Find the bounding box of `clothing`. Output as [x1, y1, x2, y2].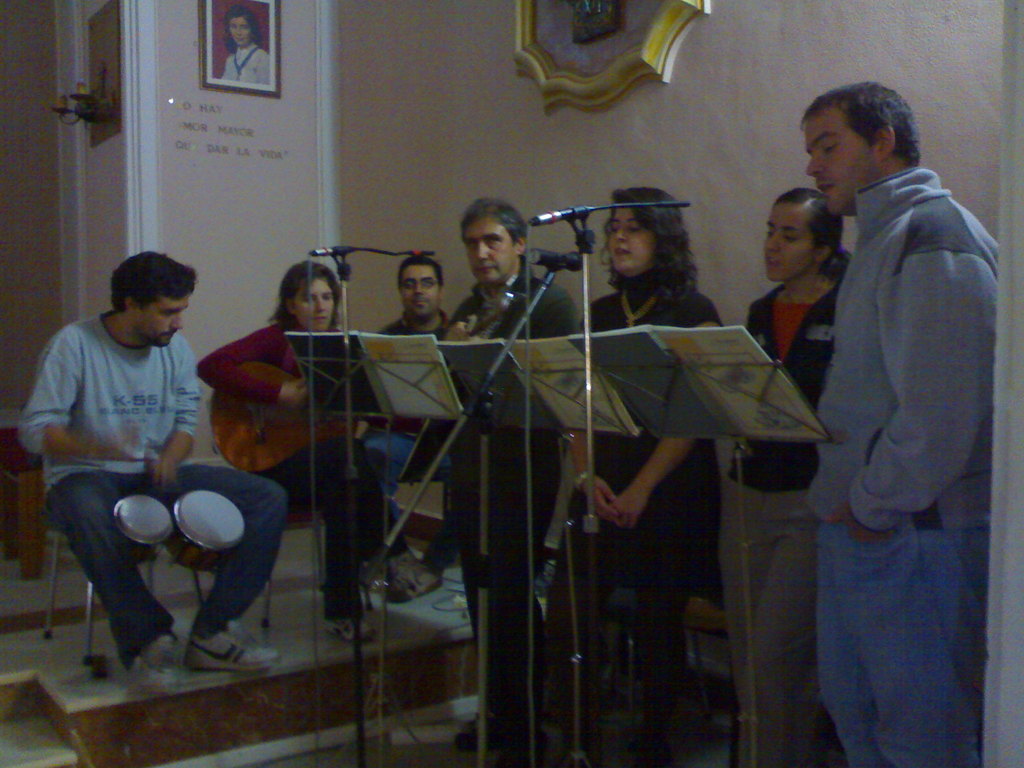
[193, 321, 395, 619].
